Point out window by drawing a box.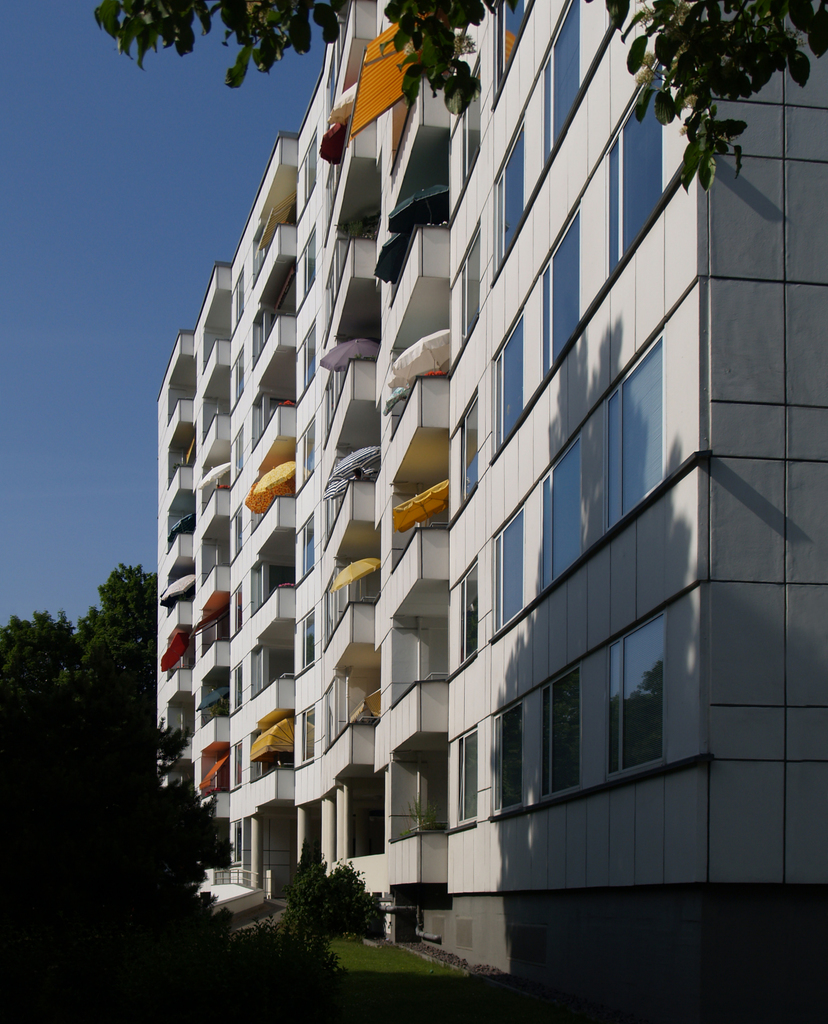
(606, 330, 665, 525).
